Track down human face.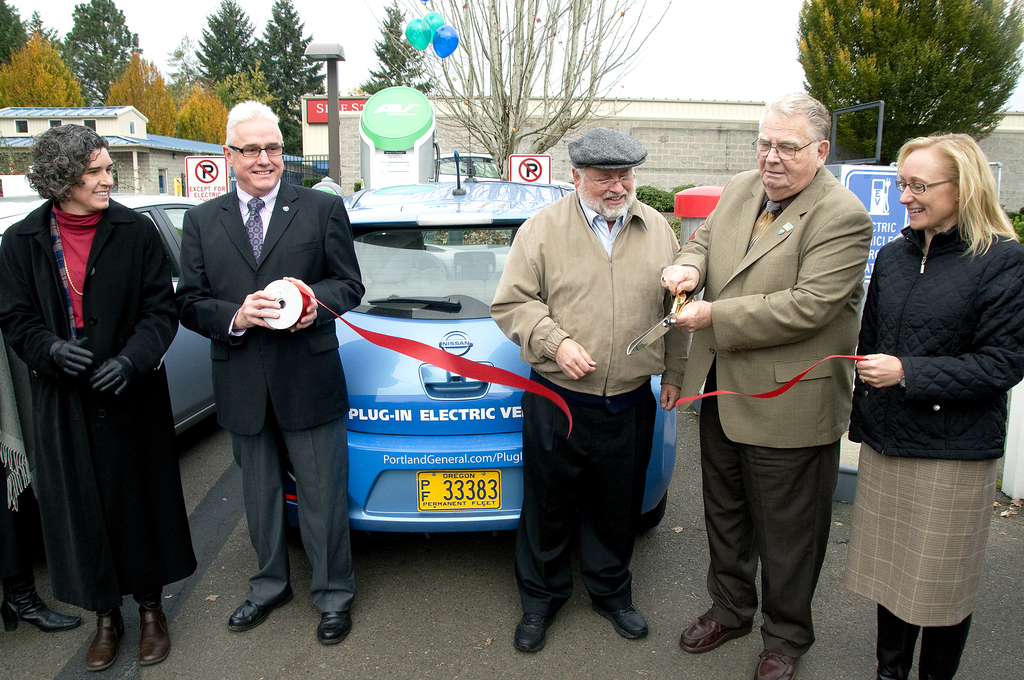
Tracked to <region>580, 170, 636, 216</region>.
